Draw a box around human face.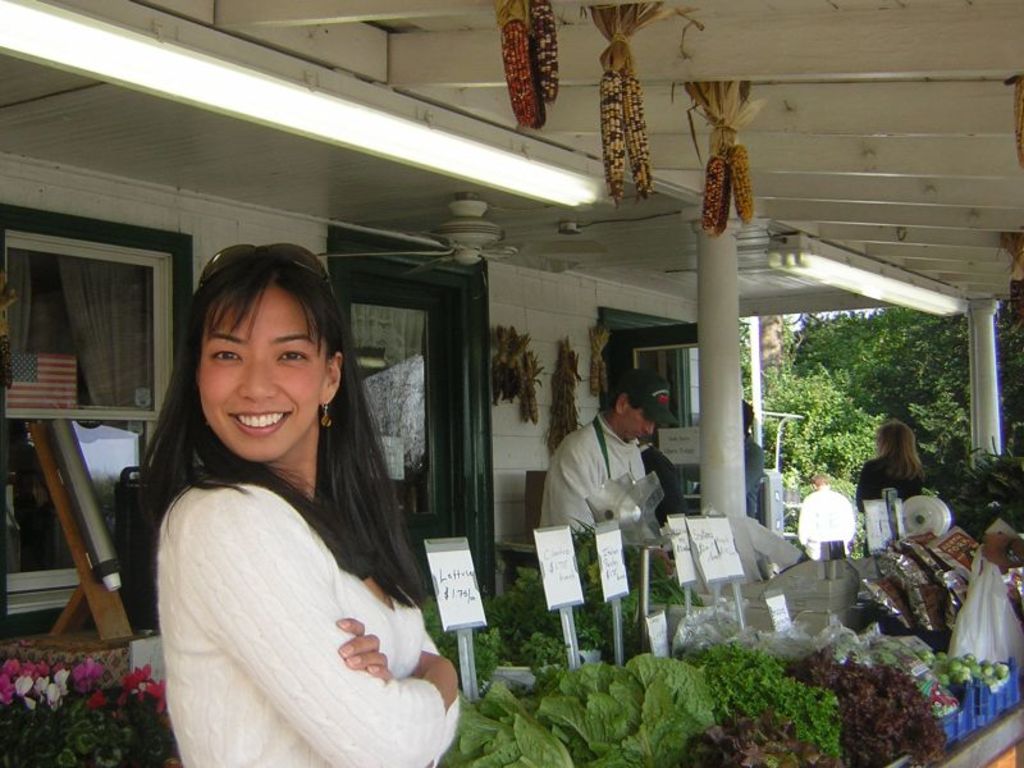
box=[627, 407, 655, 439].
